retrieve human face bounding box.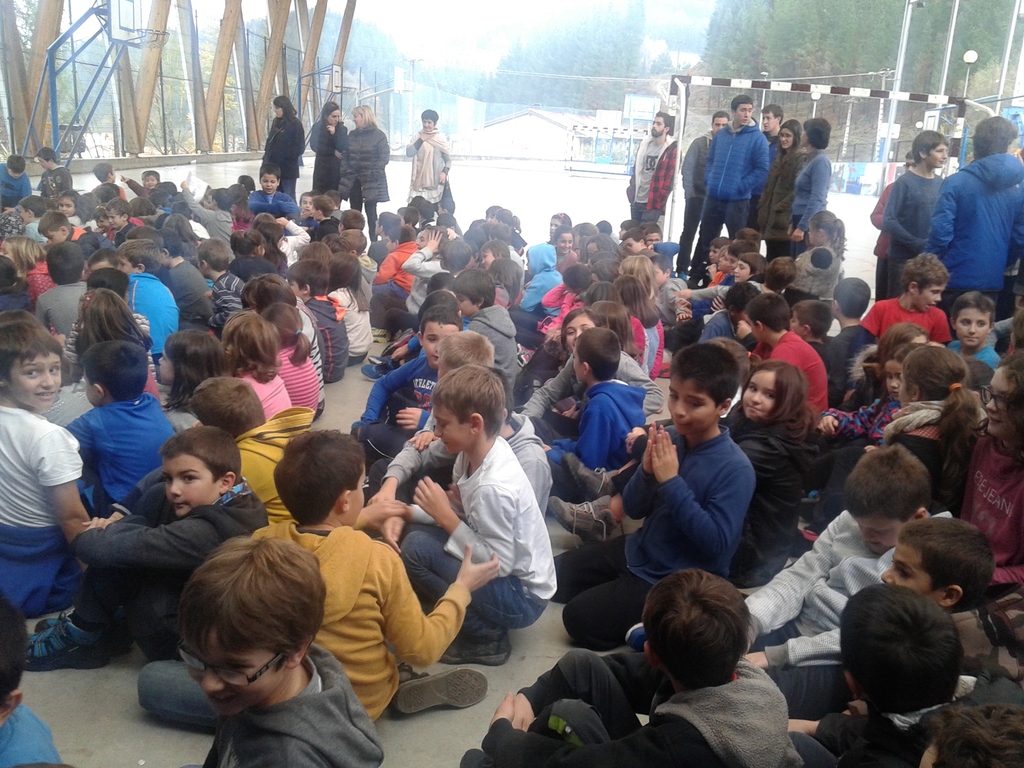
Bounding box: <box>985,360,1007,436</box>.
